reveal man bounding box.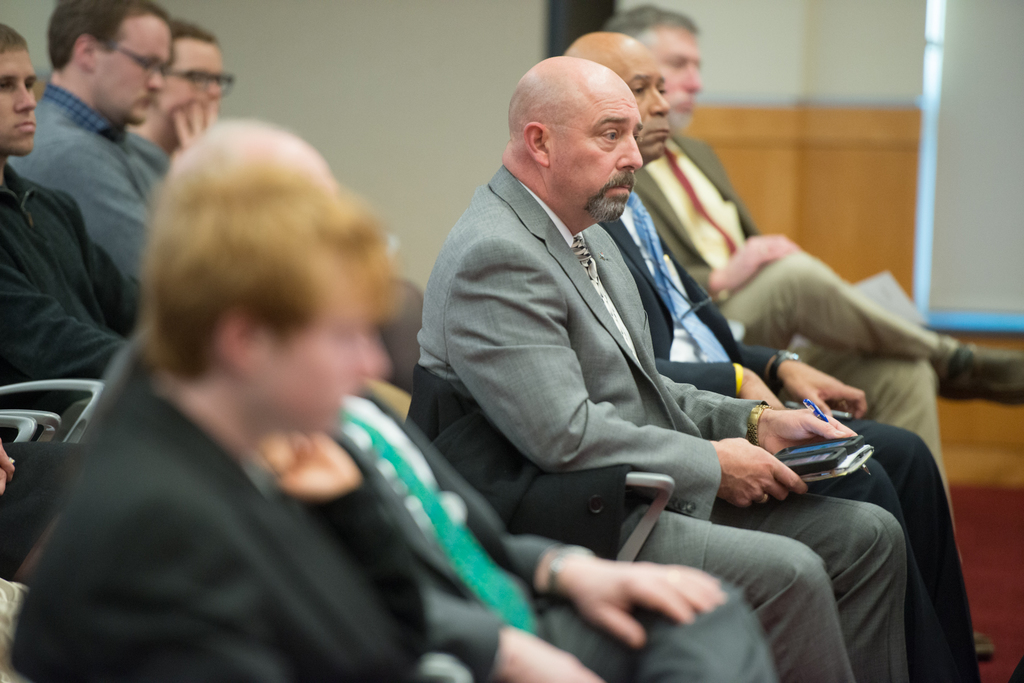
Revealed: (129,20,430,392).
